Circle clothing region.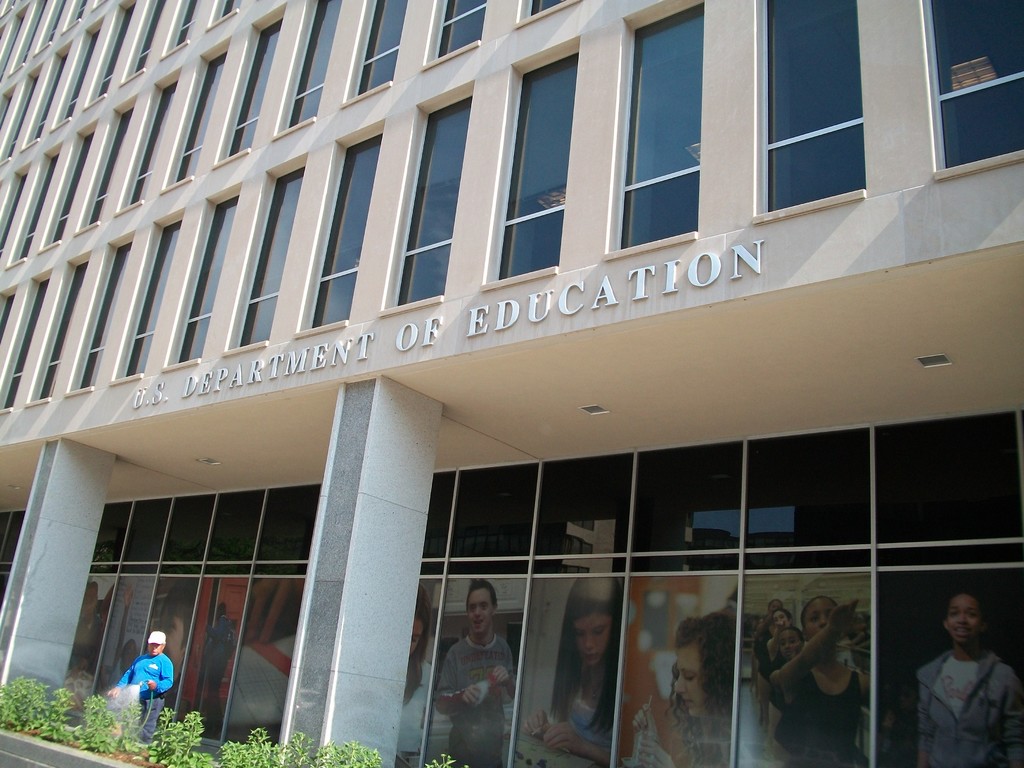
Region: <region>439, 637, 516, 767</region>.
